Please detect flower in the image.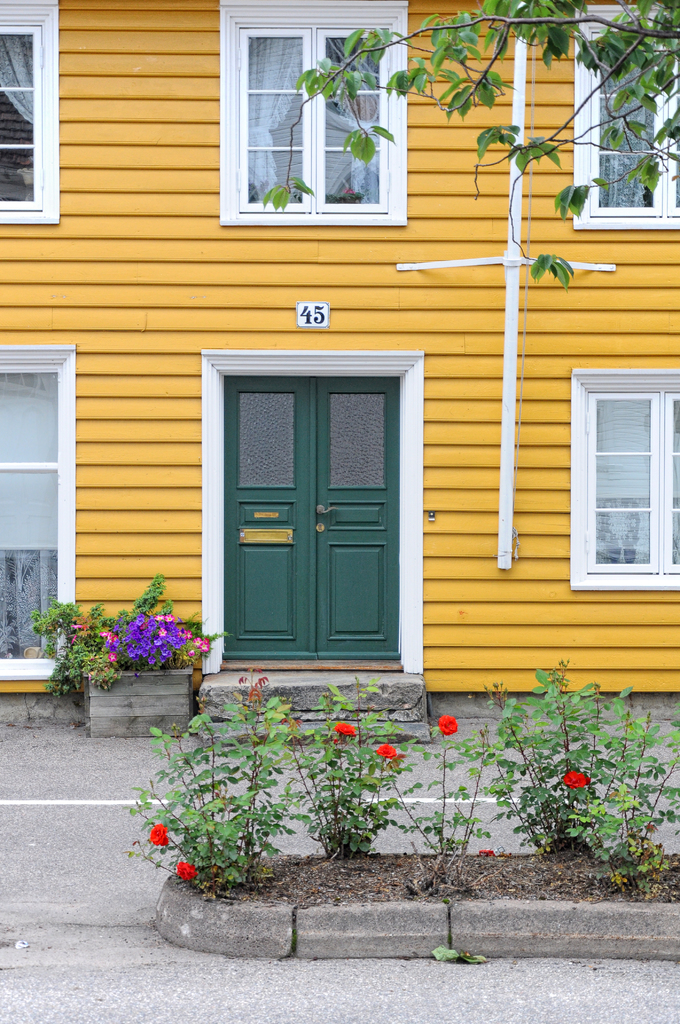
pyautogui.locateOnScreen(330, 719, 356, 745).
